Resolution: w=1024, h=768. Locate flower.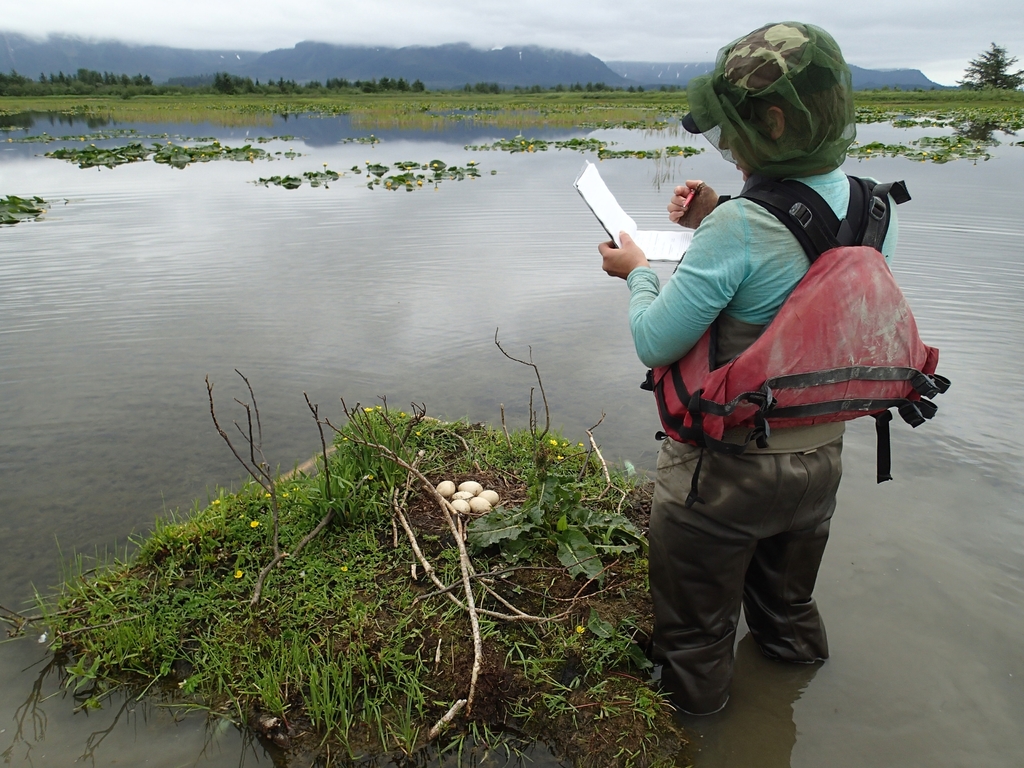
[209, 499, 223, 508].
